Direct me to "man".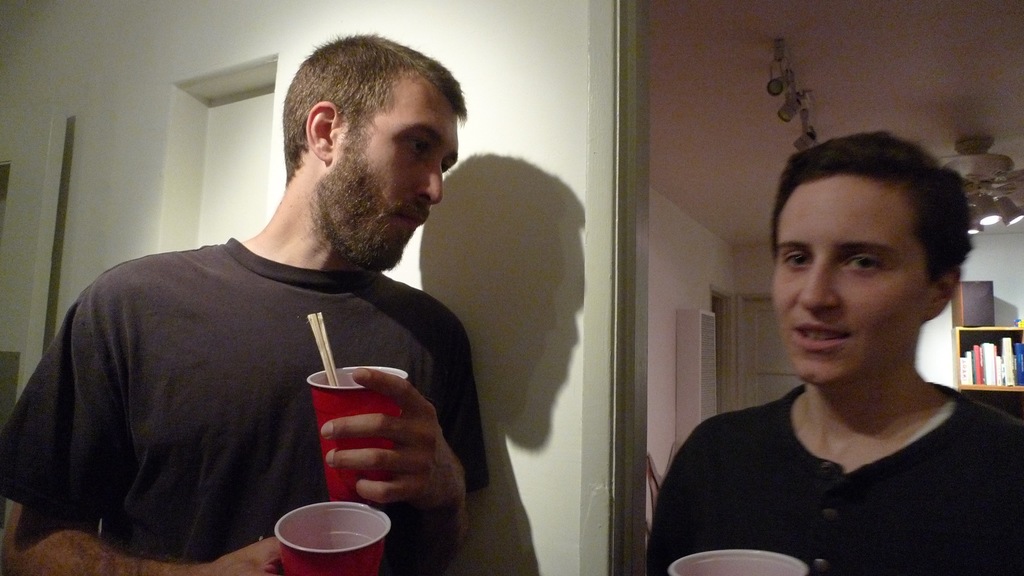
Direction: (646, 128, 1020, 575).
